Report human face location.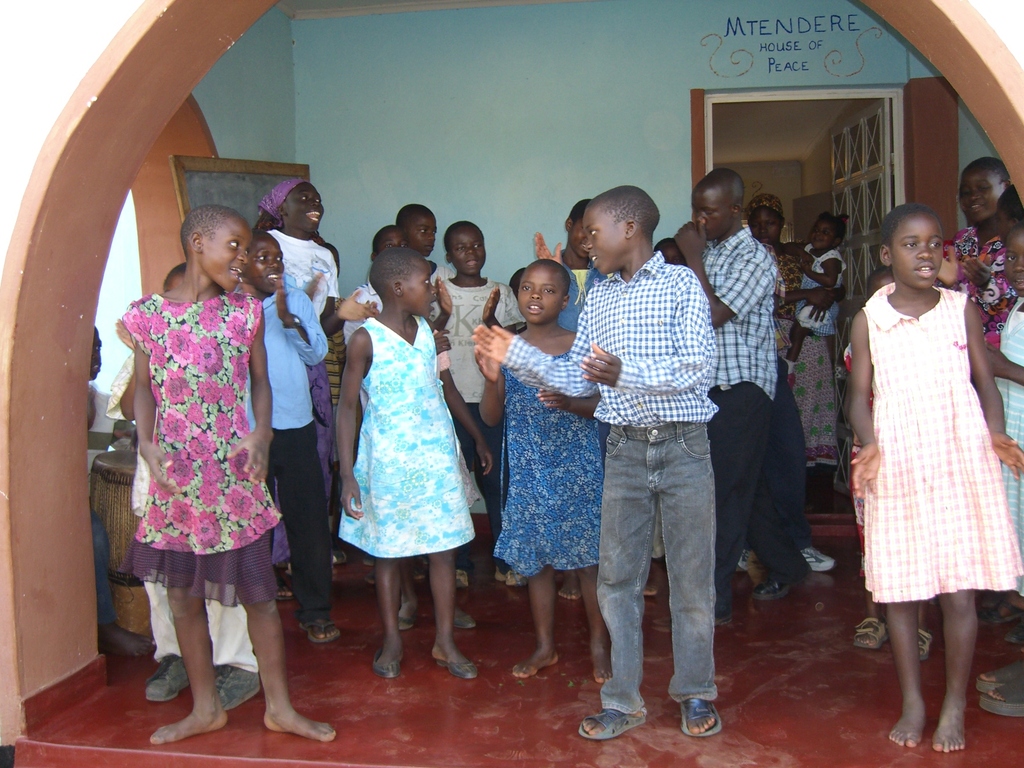
Report: left=750, top=207, right=779, bottom=250.
